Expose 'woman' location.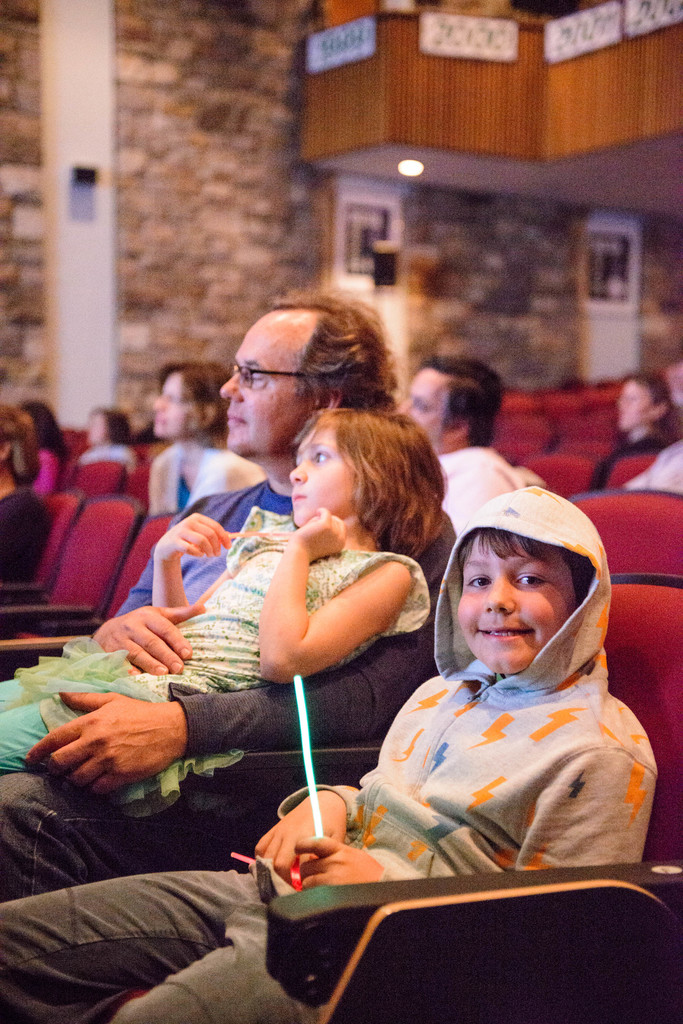
Exposed at locate(146, 361, 264, 519).
